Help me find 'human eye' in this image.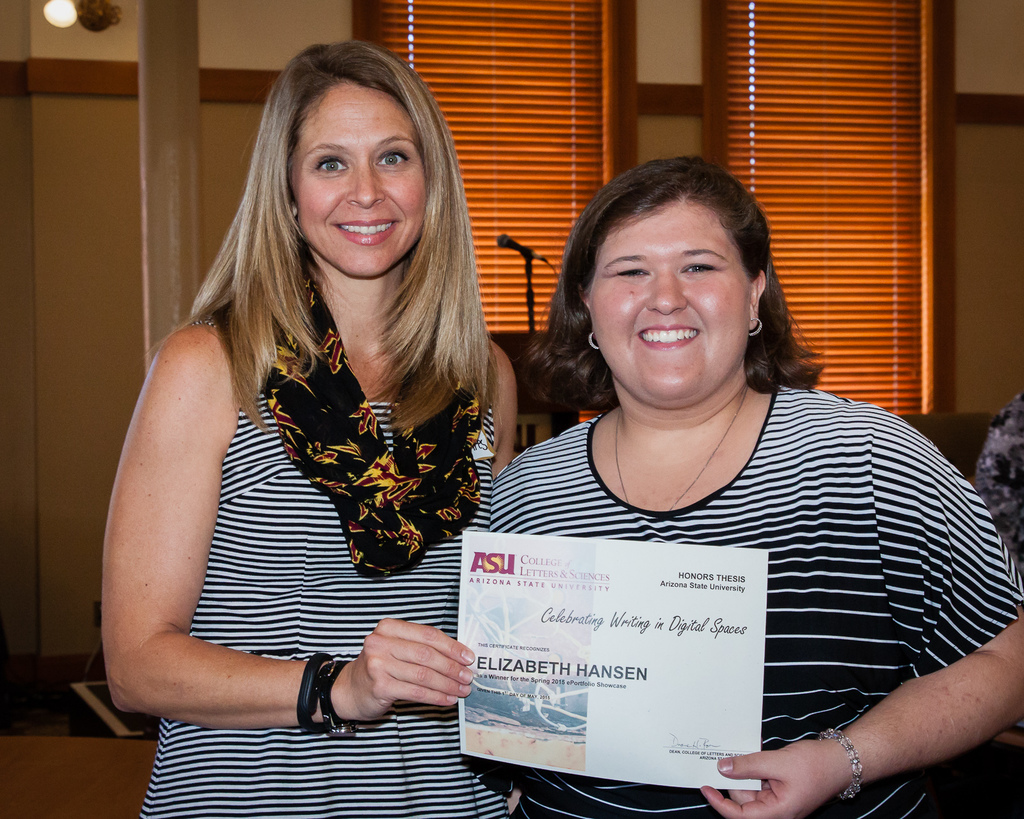
Found it: <bbox>375, 145, 413, 171</bbox>.
